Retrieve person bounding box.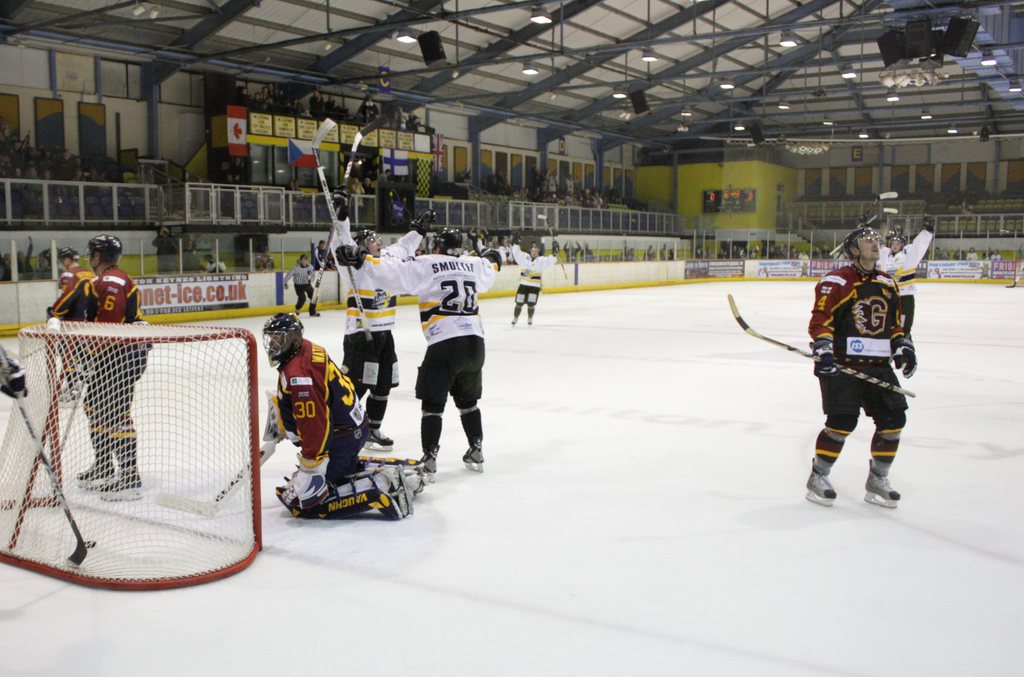
Bounding box: l=54, t=231, r=160, b=500.
